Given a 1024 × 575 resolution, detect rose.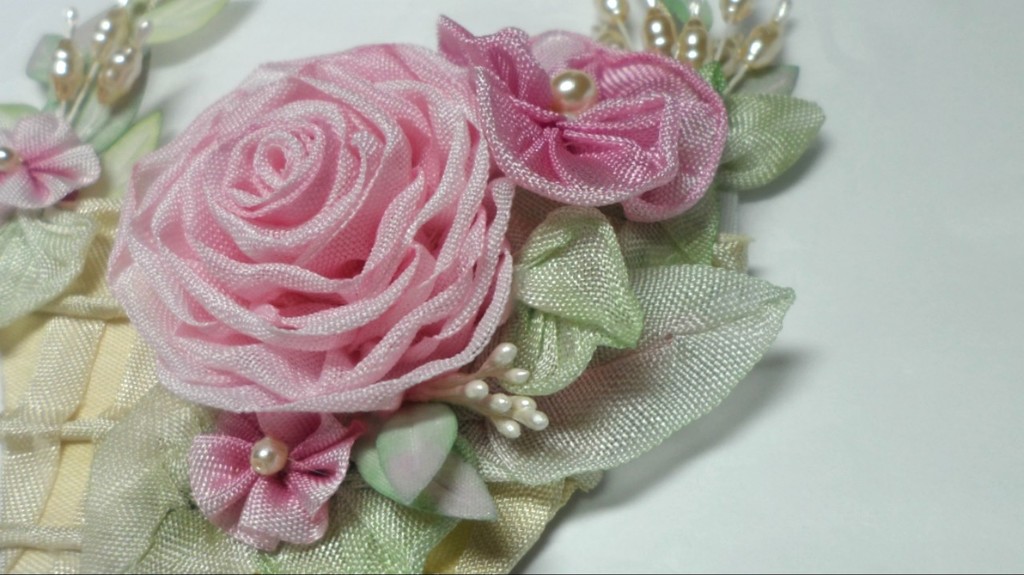
x1=102 y1=38 x2=516 y2=410.
